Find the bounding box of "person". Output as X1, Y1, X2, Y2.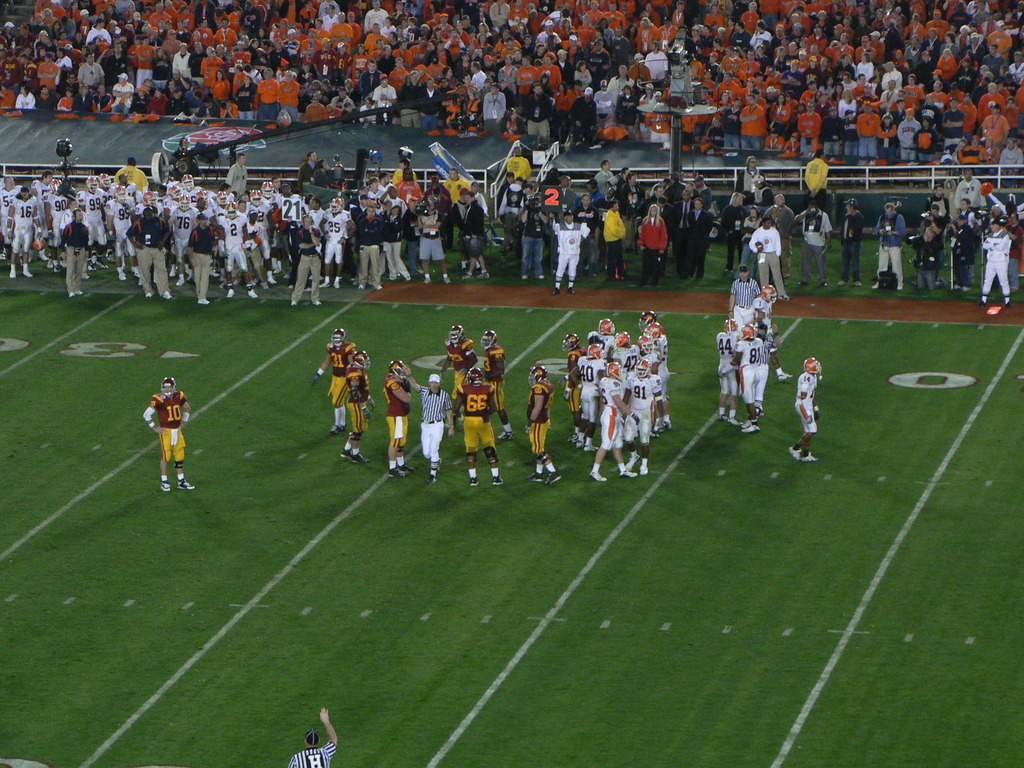
478, 328, 514, 441.
